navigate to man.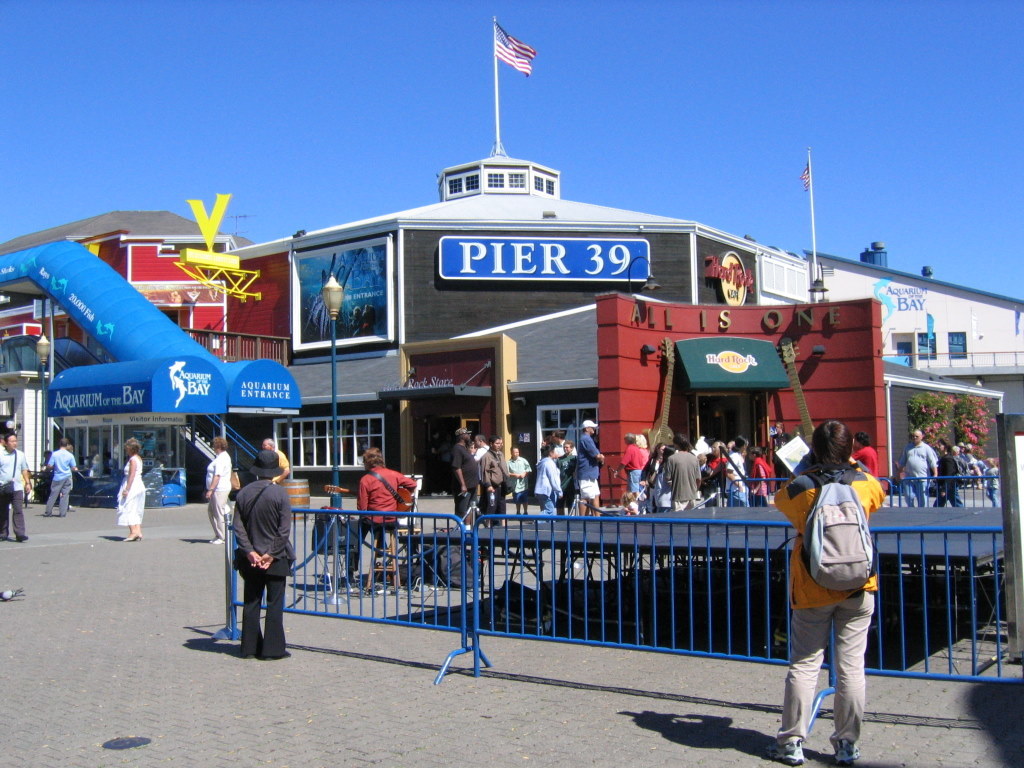
Navigation target: {"left": 225, "top": 438, "right": 320, "bottom": 662}.
